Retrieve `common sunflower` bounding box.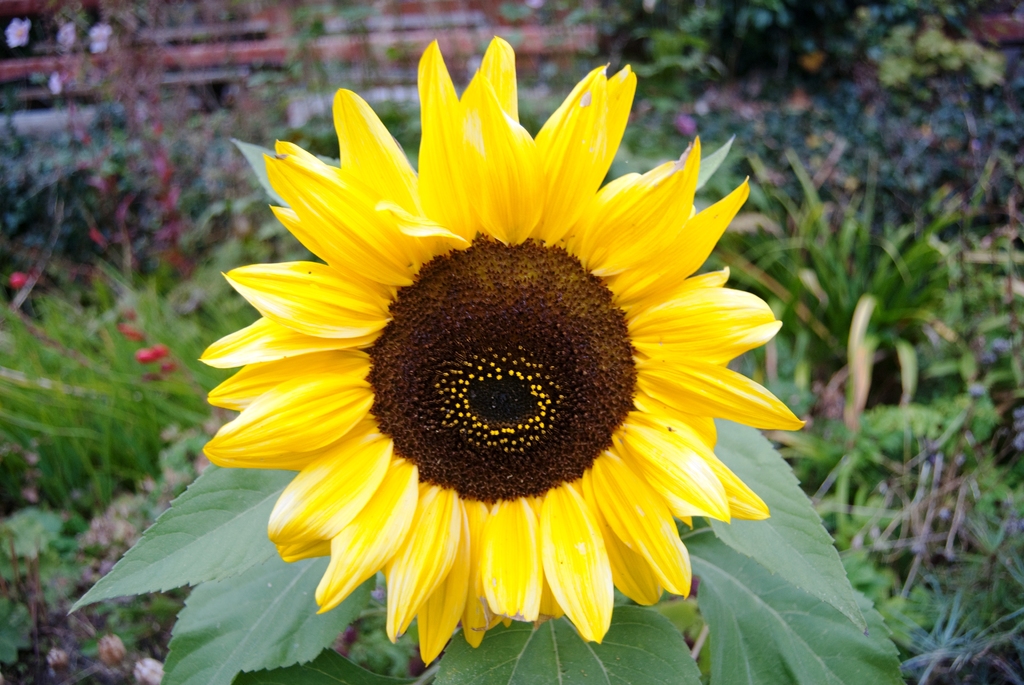
Bounding box: locate(196, 35, 808, 663).
